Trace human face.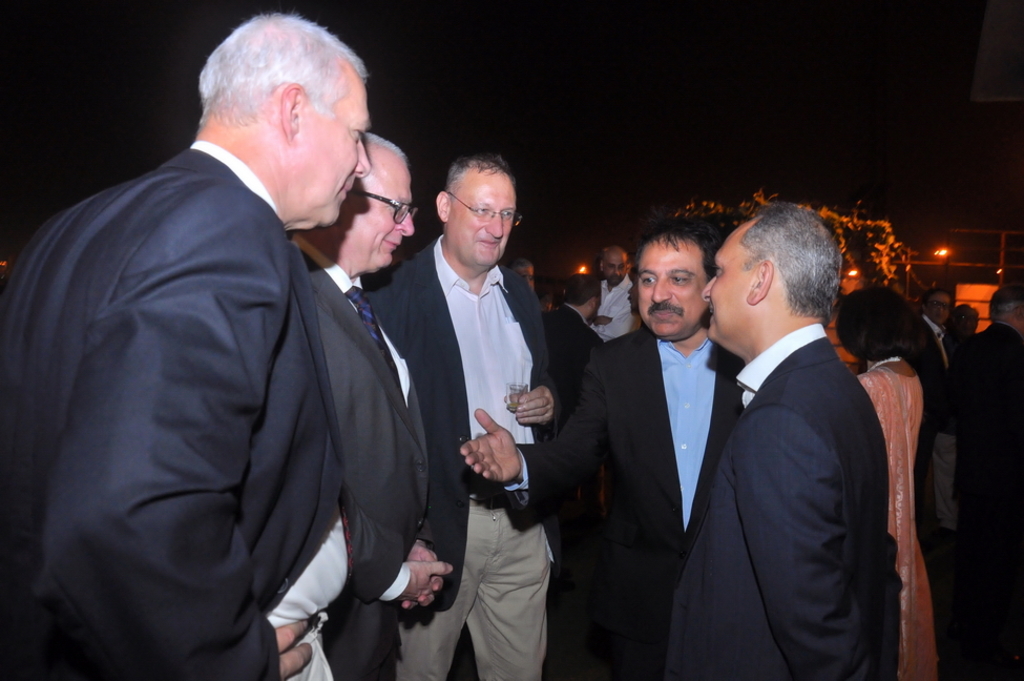
Traced to (left=447, top=174, right=516, bottom=266).
